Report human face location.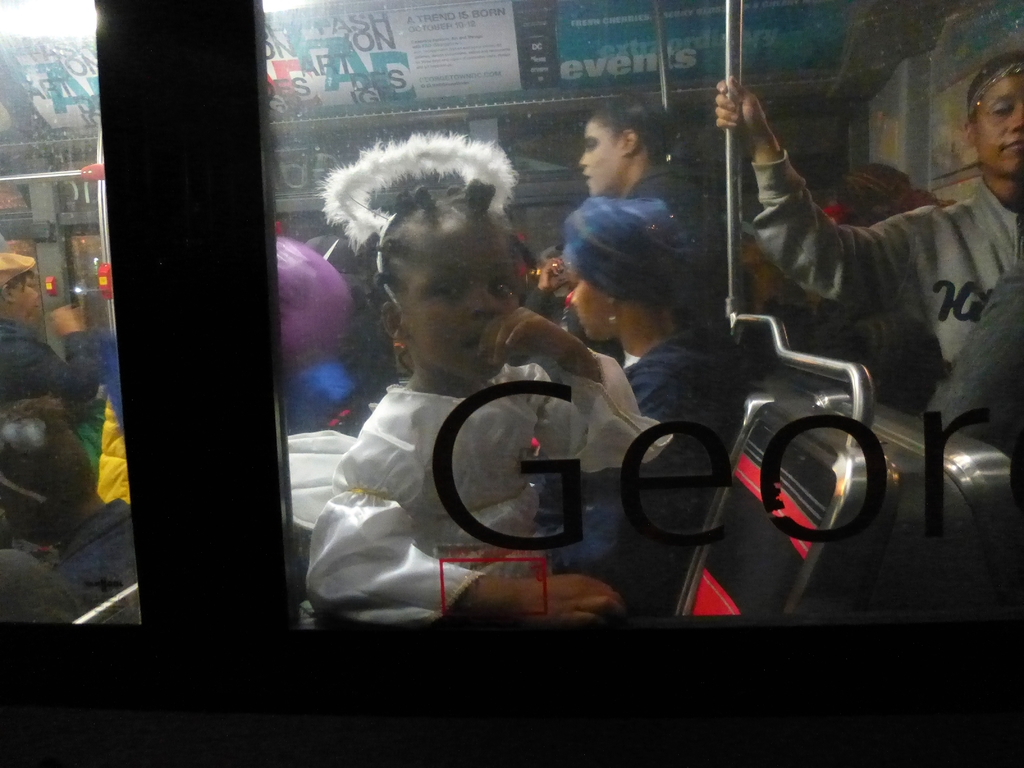
Report: region(569, 264, 611, 343).
